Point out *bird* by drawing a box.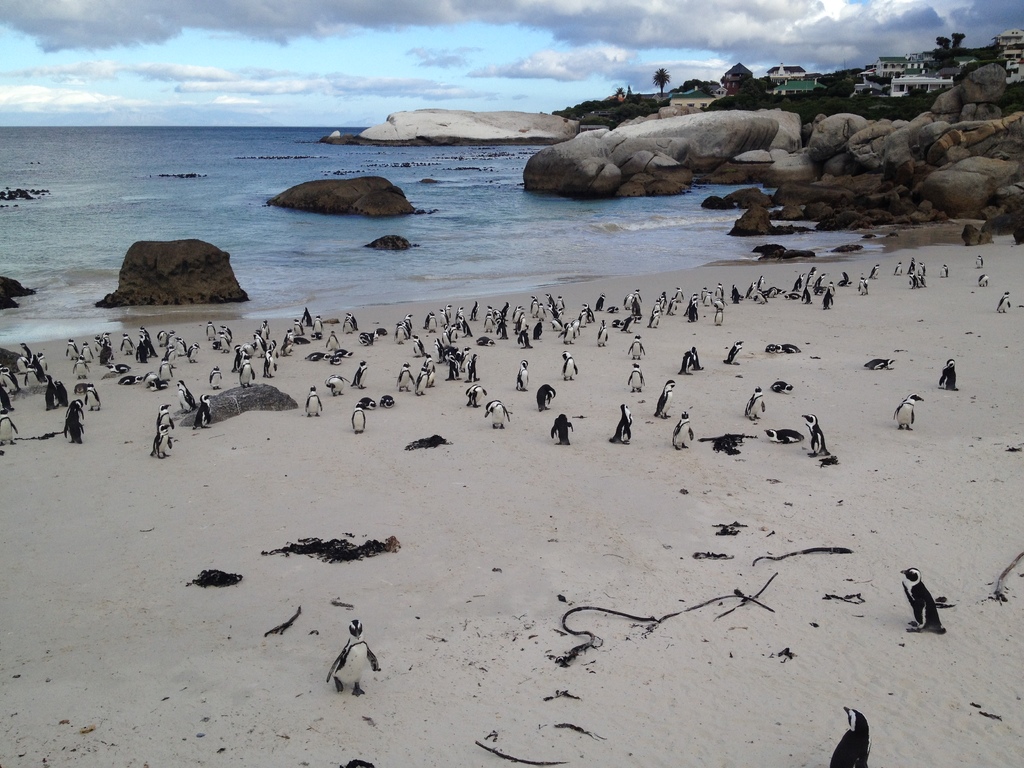
<box>900,566,945,633</box>.
